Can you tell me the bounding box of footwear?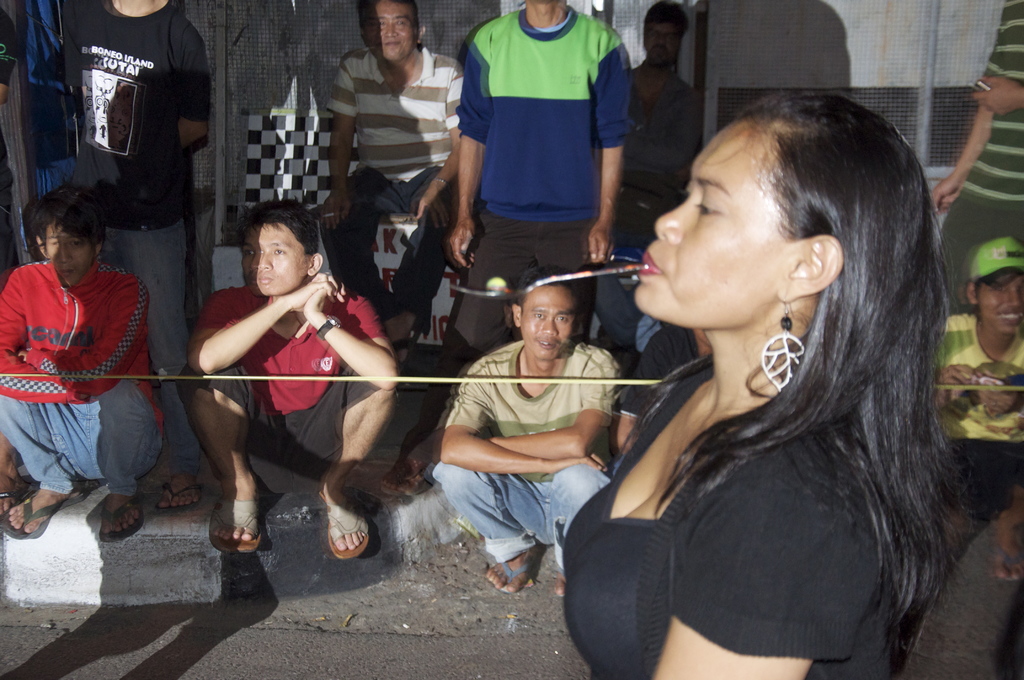
{"x1": 4, "y1": 489, "x2": 89, "y2": 542}.
